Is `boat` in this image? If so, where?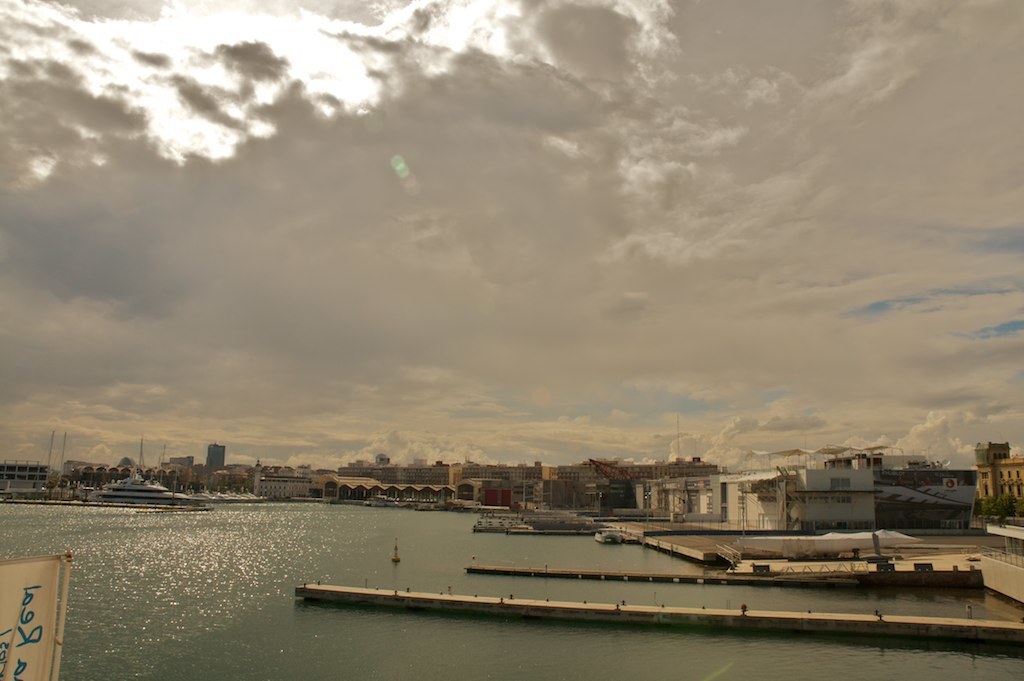
Yes, at [98, 470, 204, 506].
